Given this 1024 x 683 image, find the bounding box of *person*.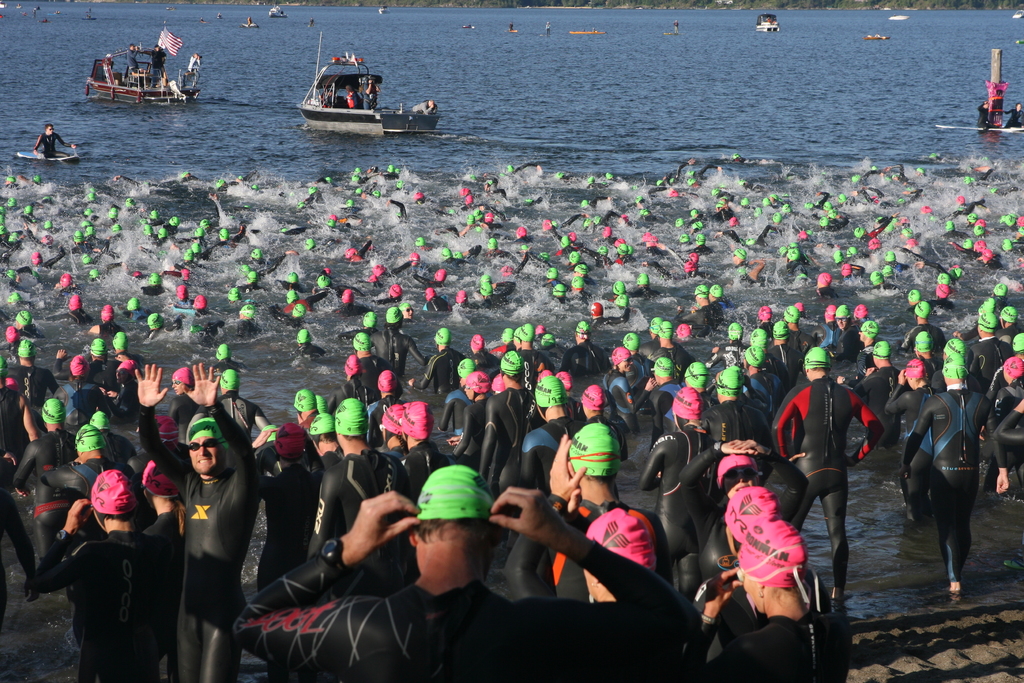
select_region(853, 344, 903, 431).
